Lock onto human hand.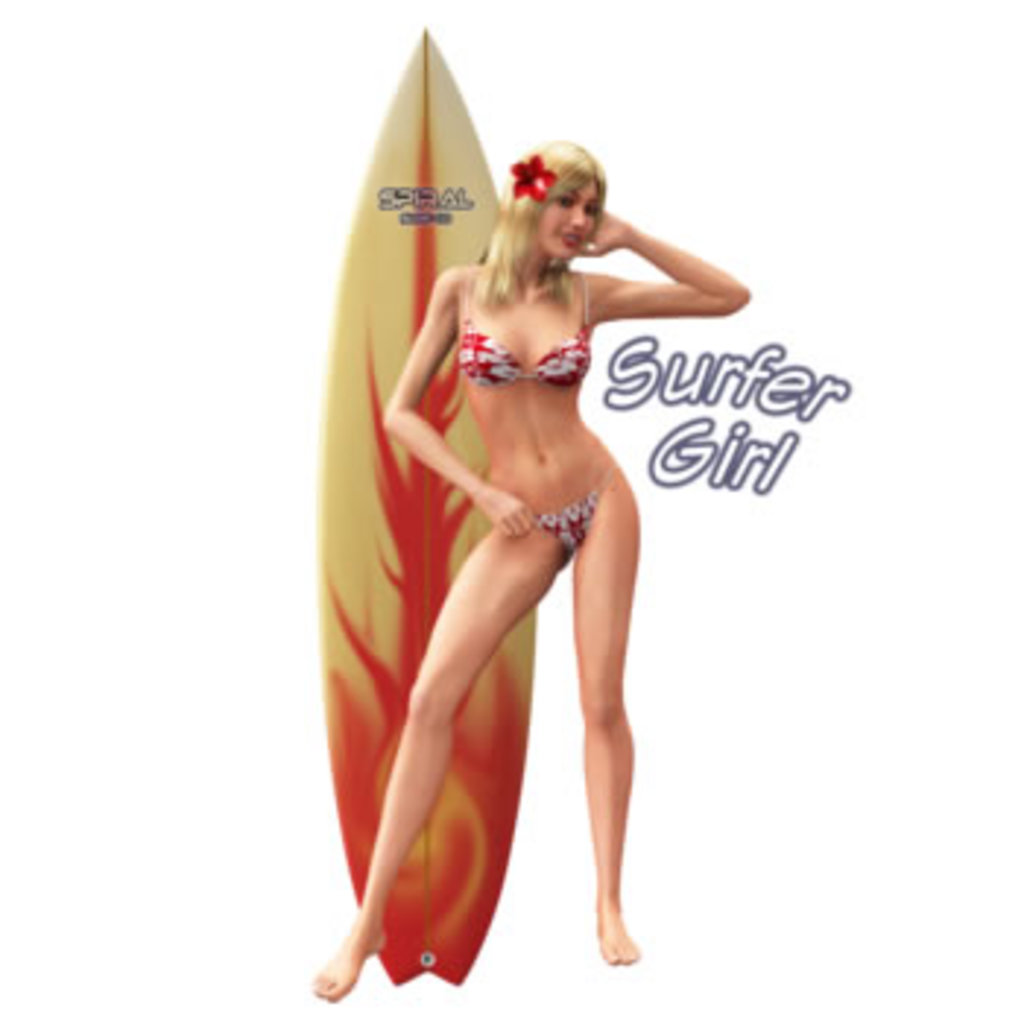
Locked: 477/483/541/535.
